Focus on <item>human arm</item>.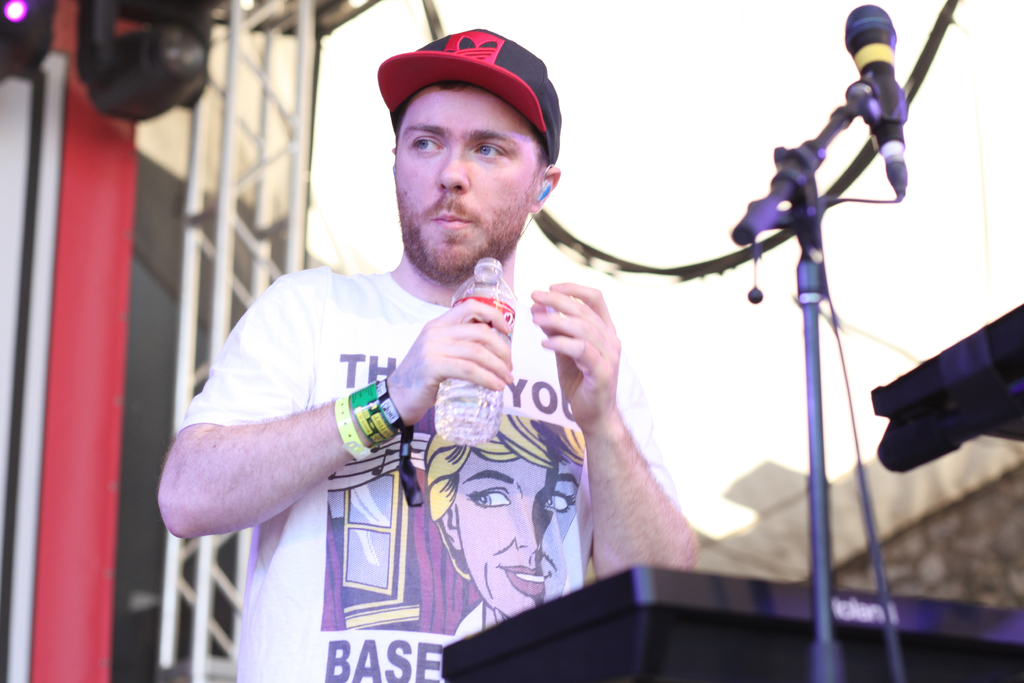
Focused at 559:277:708:582.
